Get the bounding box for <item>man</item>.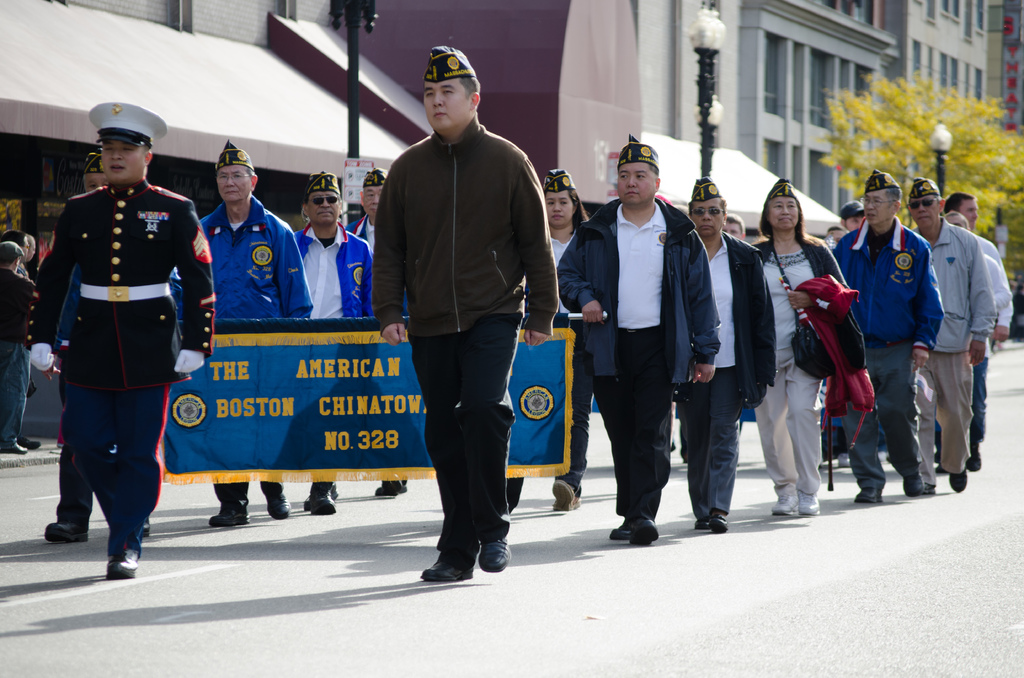
bbox(838, 193, 866, 236).
